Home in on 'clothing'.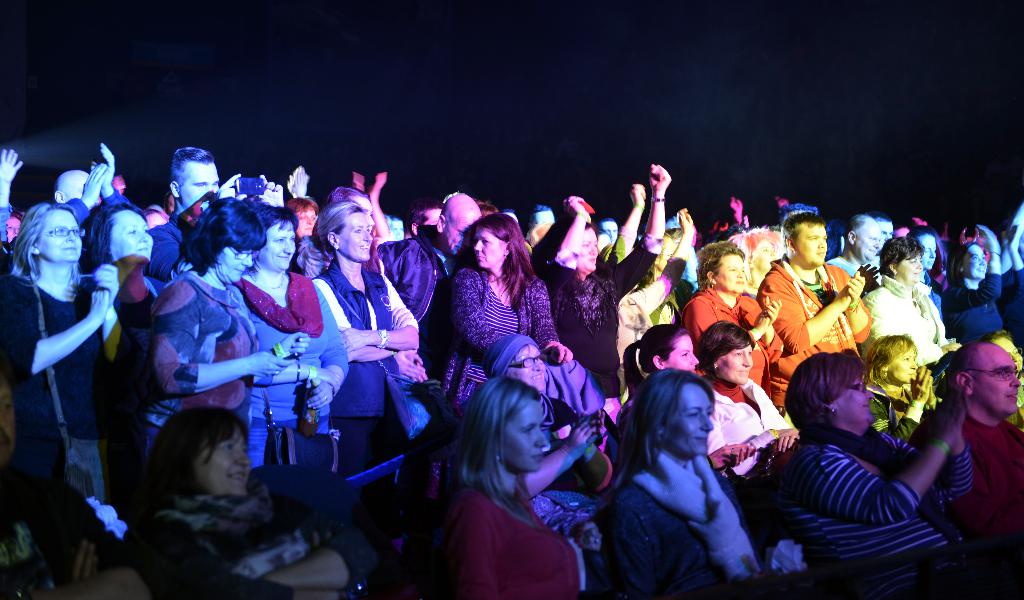
Homed in at BBox(148, 210, 190, 284).
